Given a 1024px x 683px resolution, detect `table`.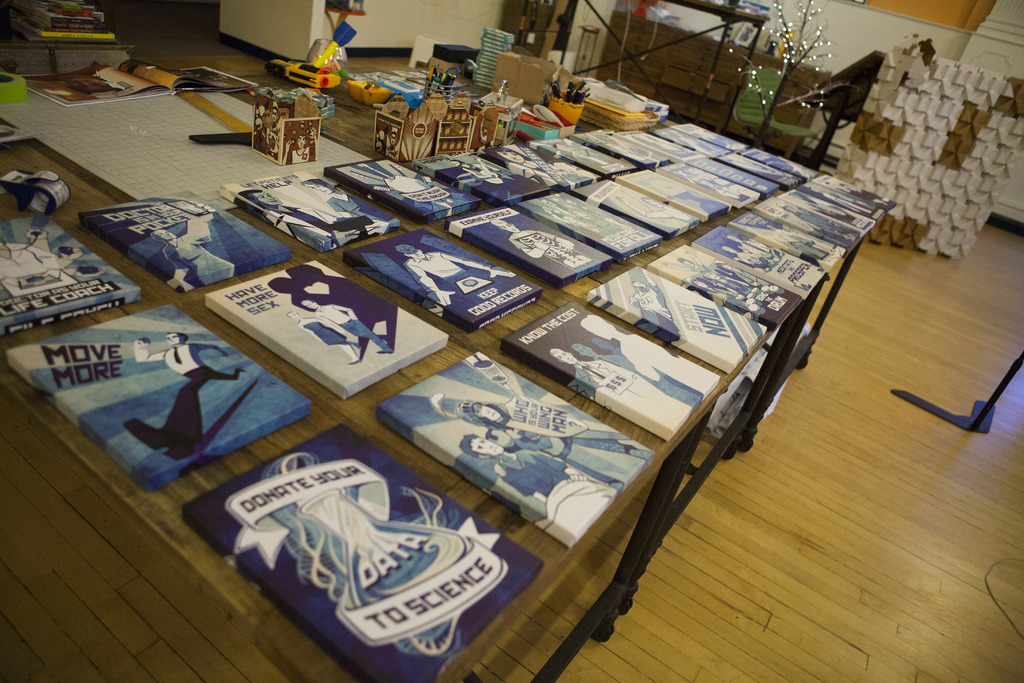
35 10 890 676.
